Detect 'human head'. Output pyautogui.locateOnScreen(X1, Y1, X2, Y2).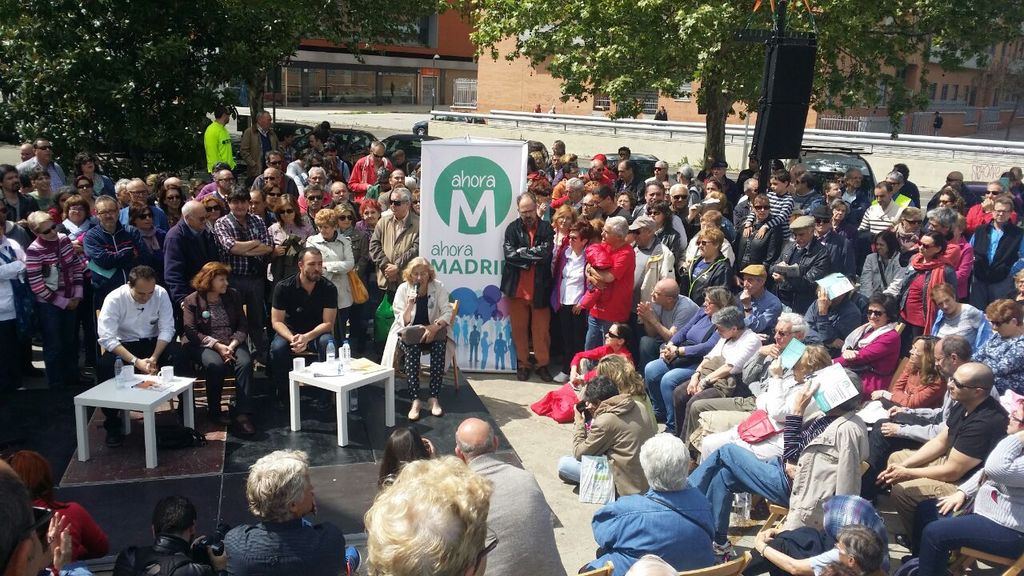
pyautogui.locateOnScreen(839, 523, 891, 575).
